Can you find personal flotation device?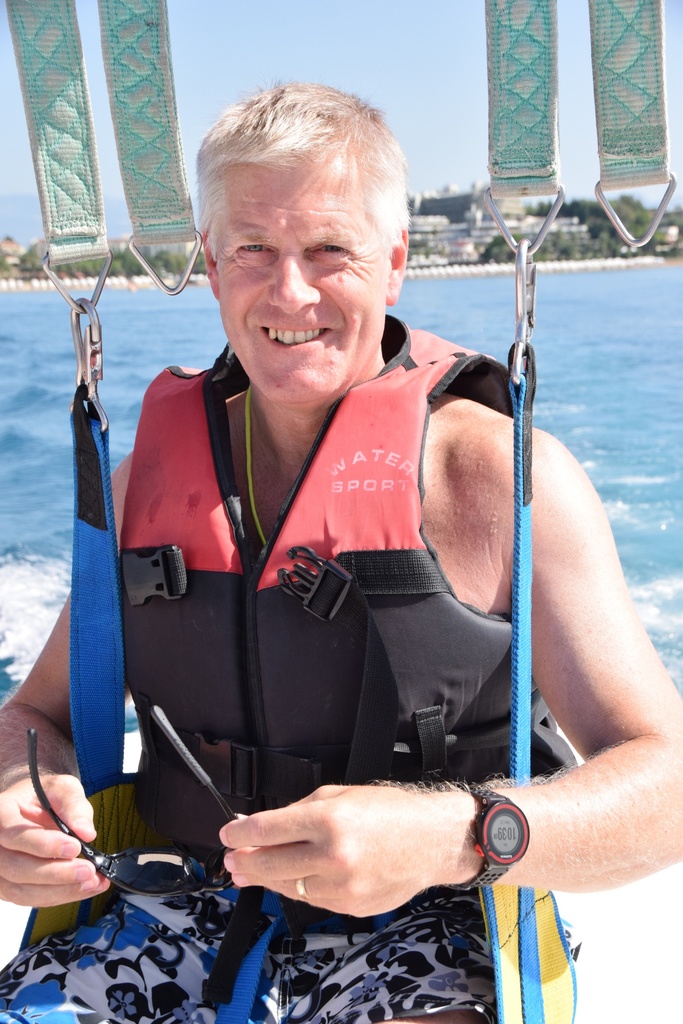
Yes, bounding box: {"x1": 120, "y1": 335, "x2": 586, "y2": 938}.
